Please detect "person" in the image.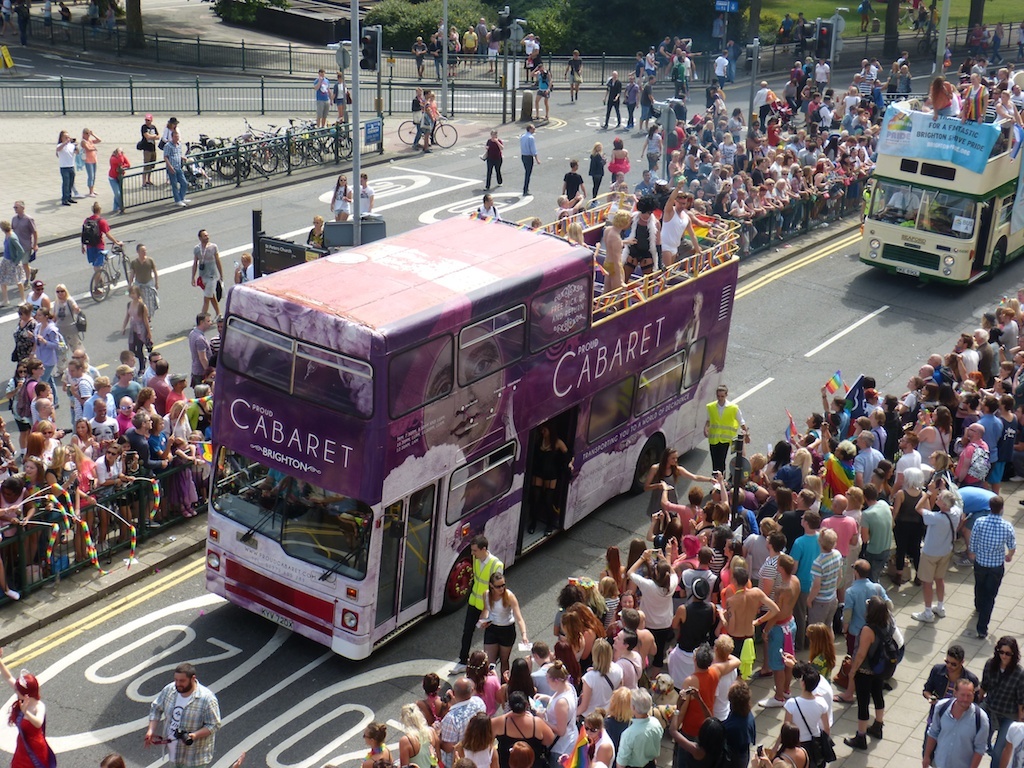
crop(589, 144, 608, 199).
